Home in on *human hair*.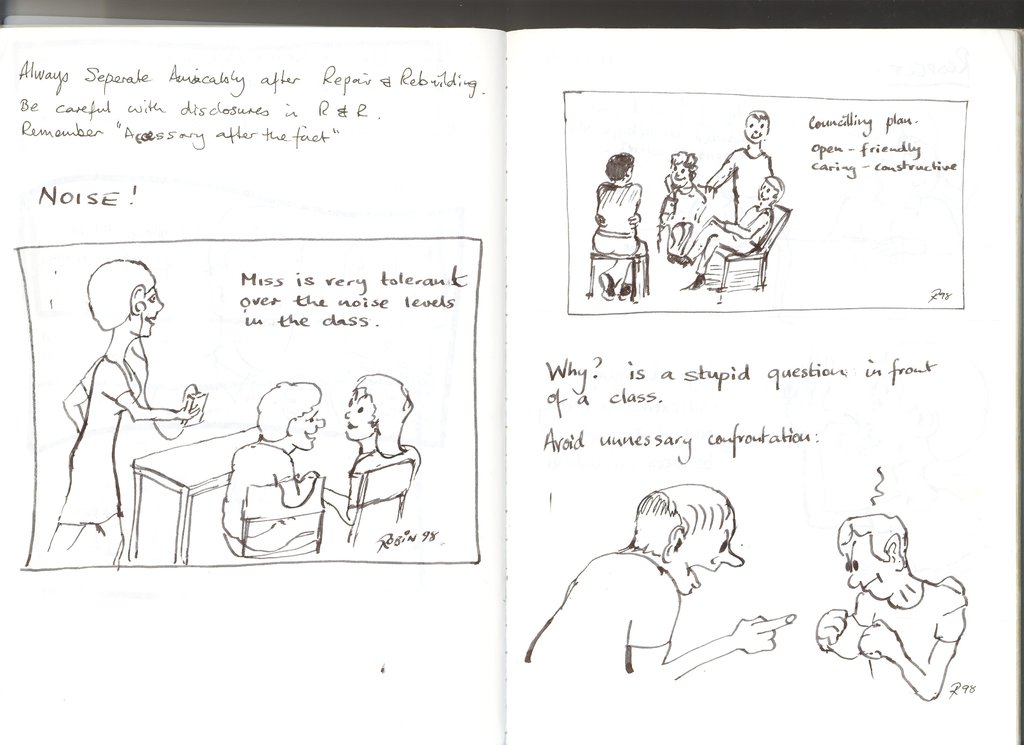
Homed in at bbox=(837, 514, 911, 567).
